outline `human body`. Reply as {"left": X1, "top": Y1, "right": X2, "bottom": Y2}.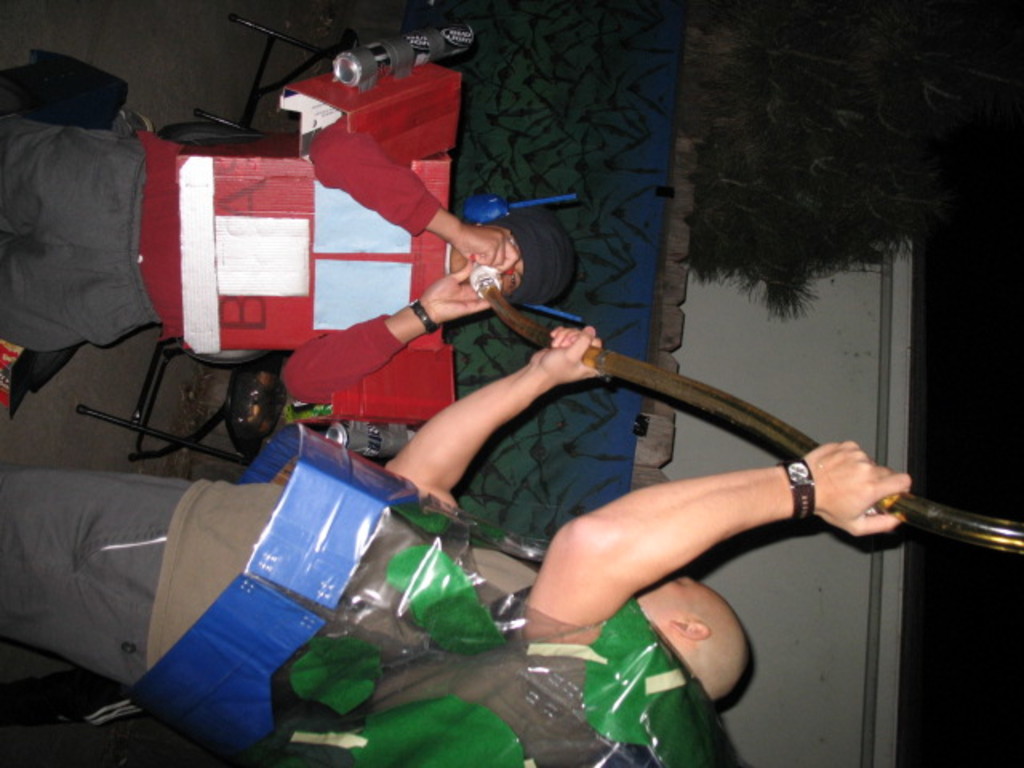
{"left": 0, "top": 112, "right": 525, "bottom": 400}.
